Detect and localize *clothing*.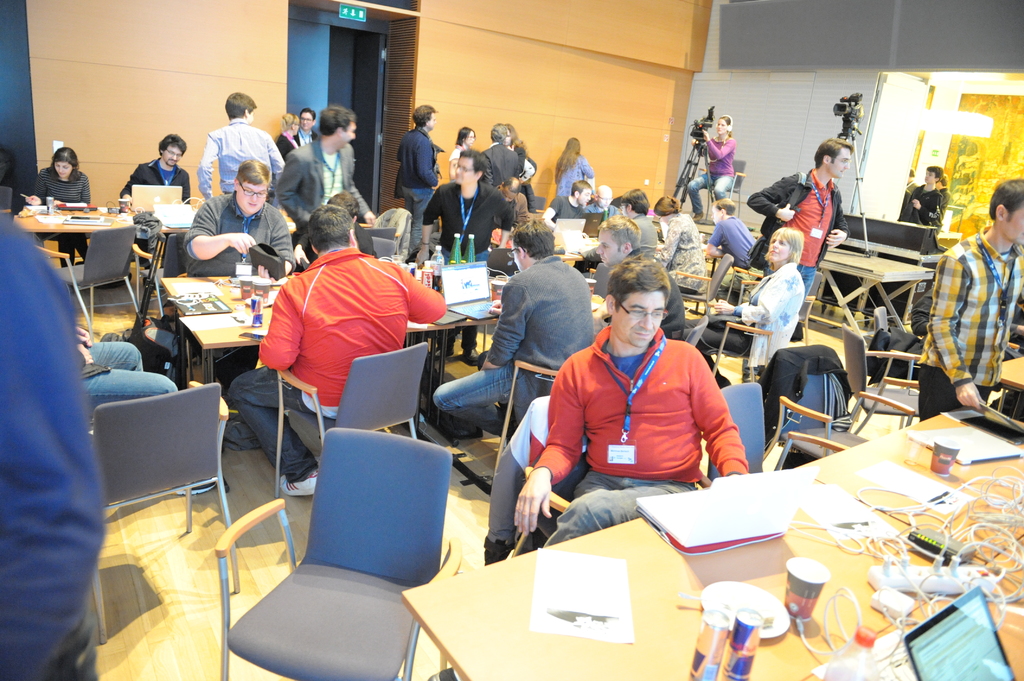
Localized at 446,142,472,177.
